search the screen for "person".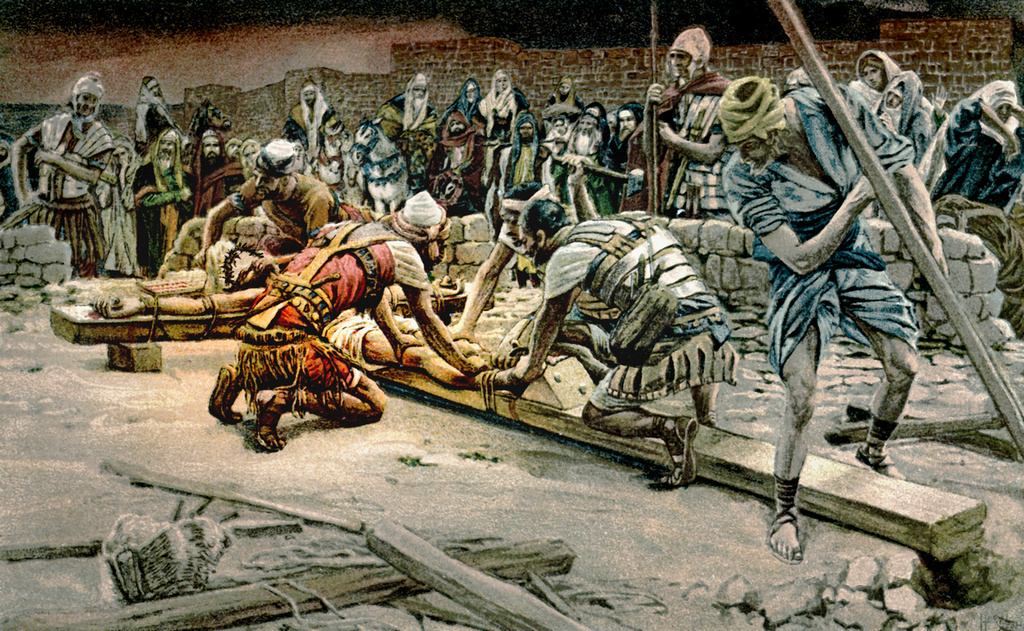
Found at crop(755, 106, 921, 545).
